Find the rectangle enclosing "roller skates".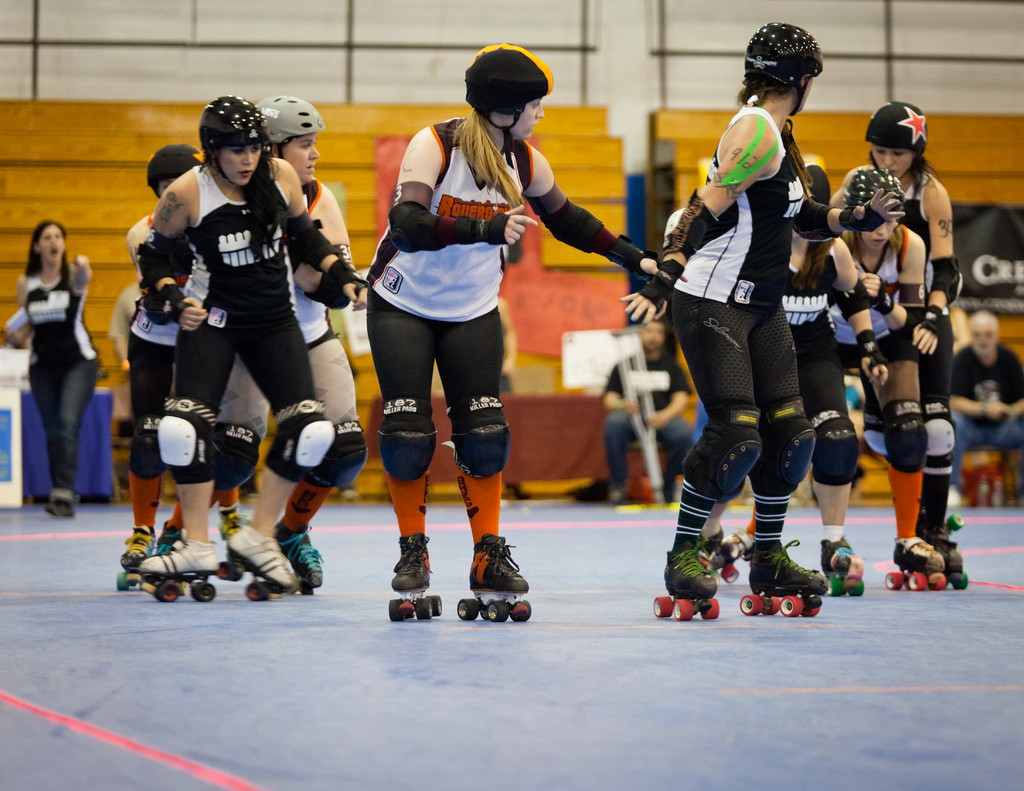
(940, 511, 963, 535).
